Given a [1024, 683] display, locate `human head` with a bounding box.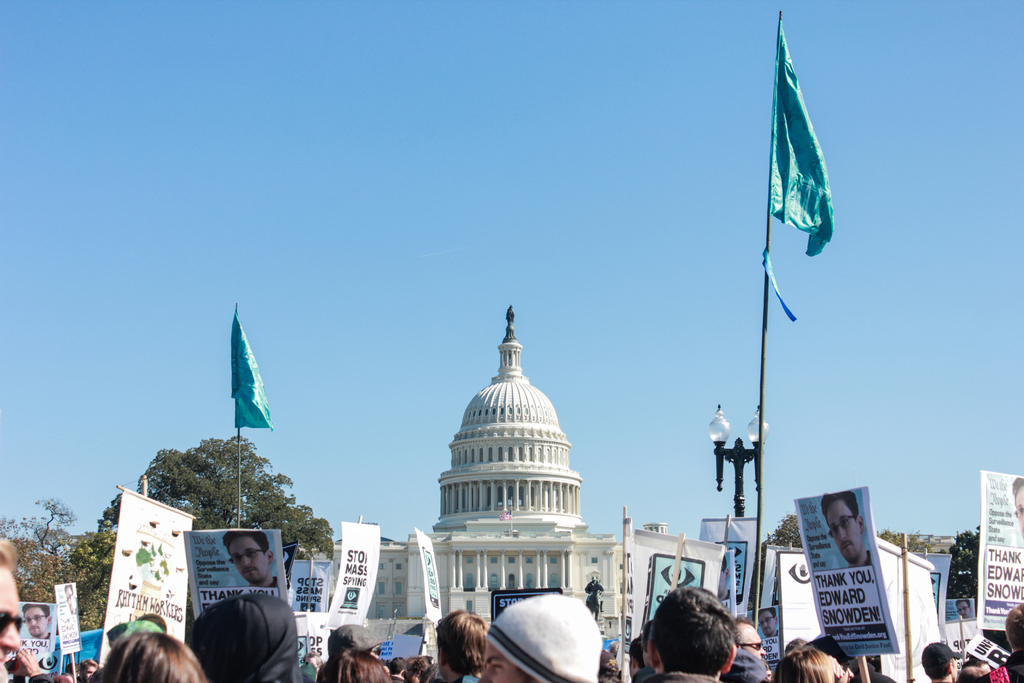
Located: left=188, top=592, right=298, bottom=682.
